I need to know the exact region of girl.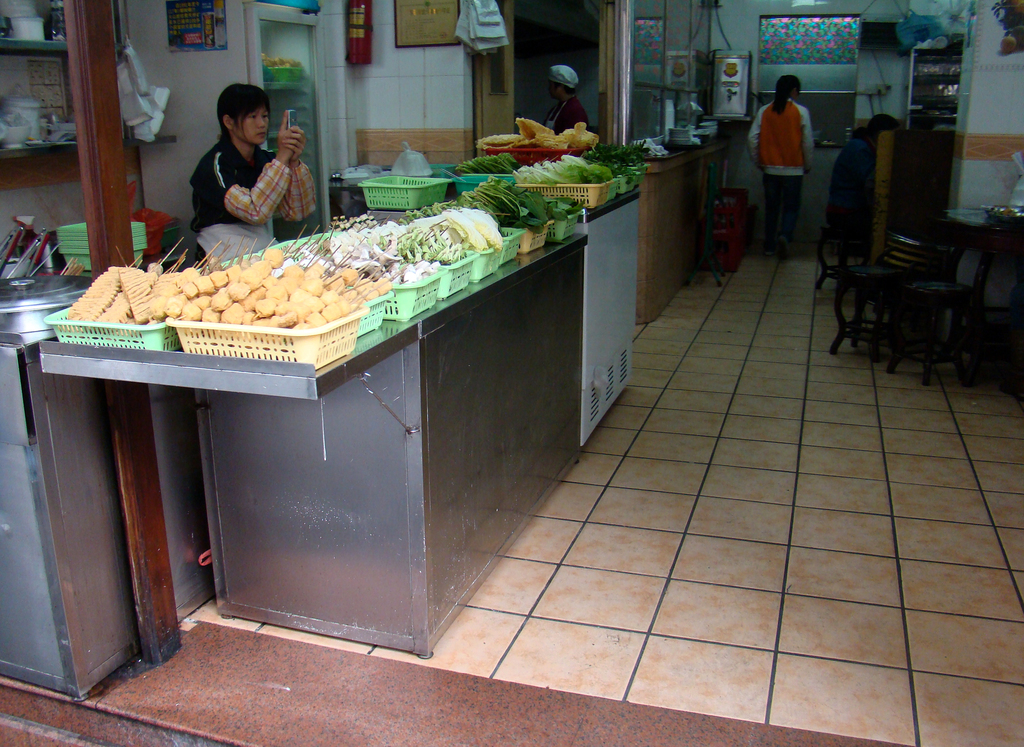
Region: [186, 83, 317, 267].
